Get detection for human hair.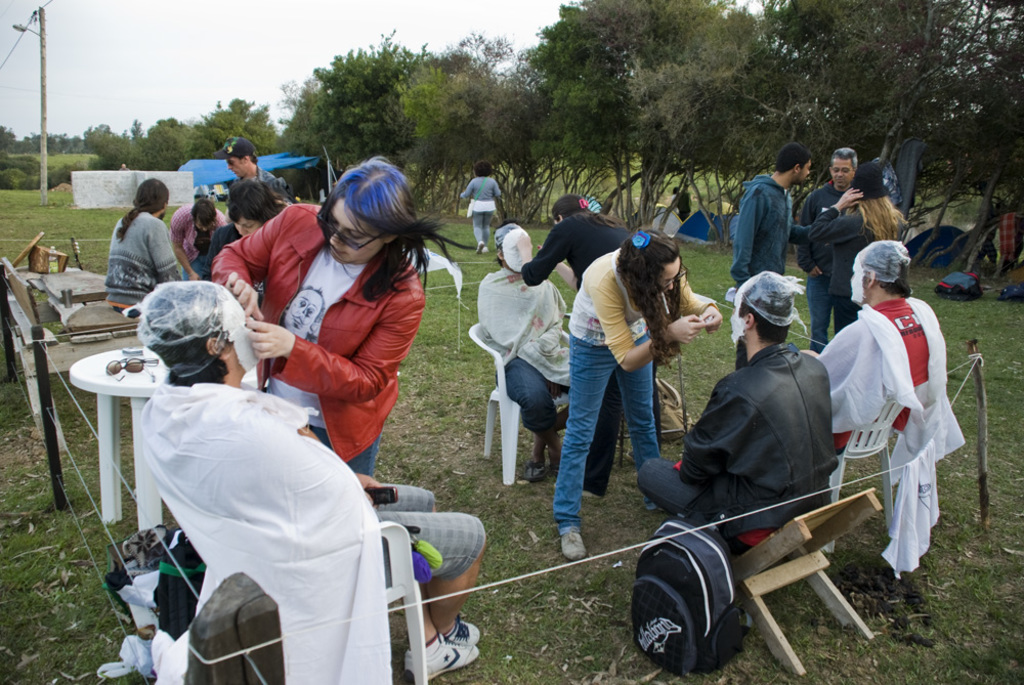
Detection: (left=553, top=188, right=621, bottom=225).
